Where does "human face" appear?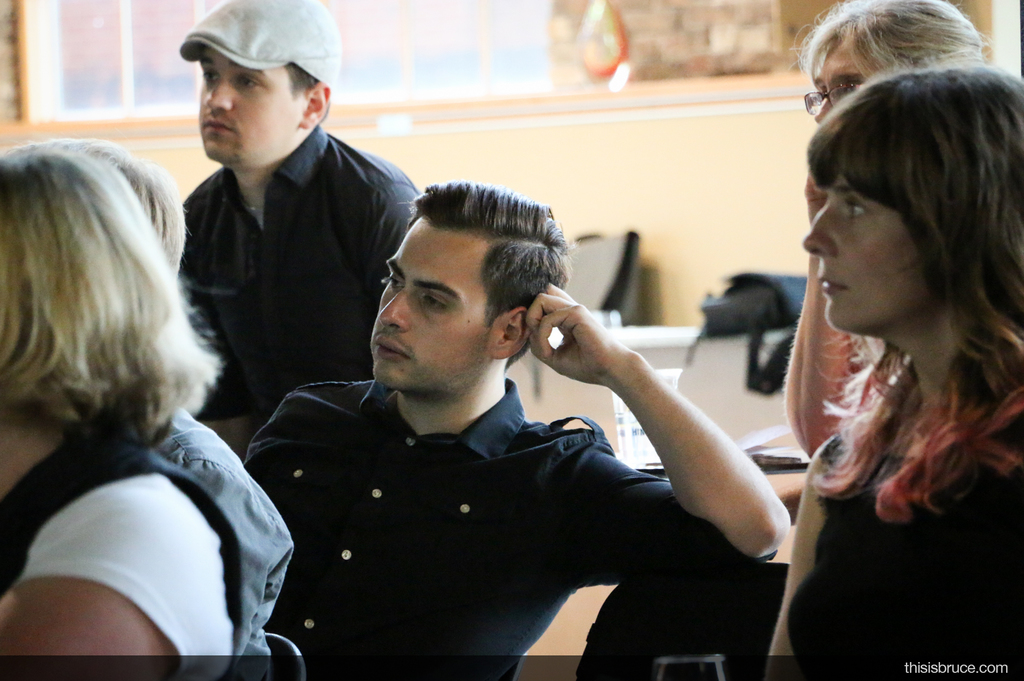
Appears at [x1=369, y1=214, x2=497, y2=397].
